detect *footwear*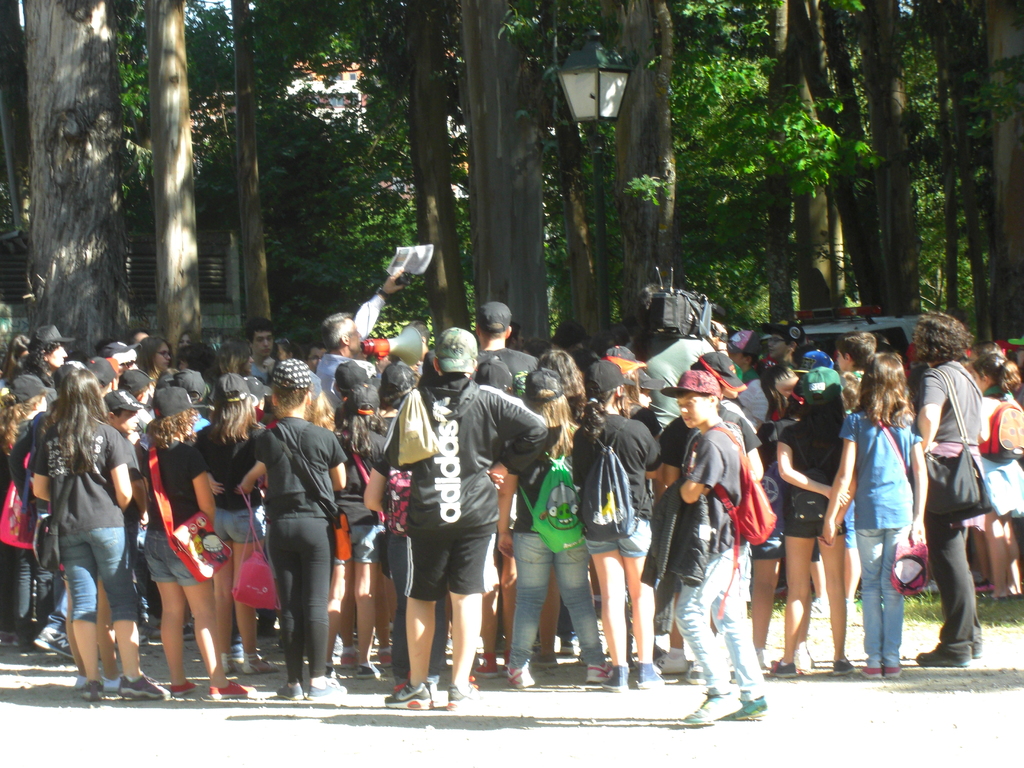
[left=472, top=650, right=503, bottom=674]
